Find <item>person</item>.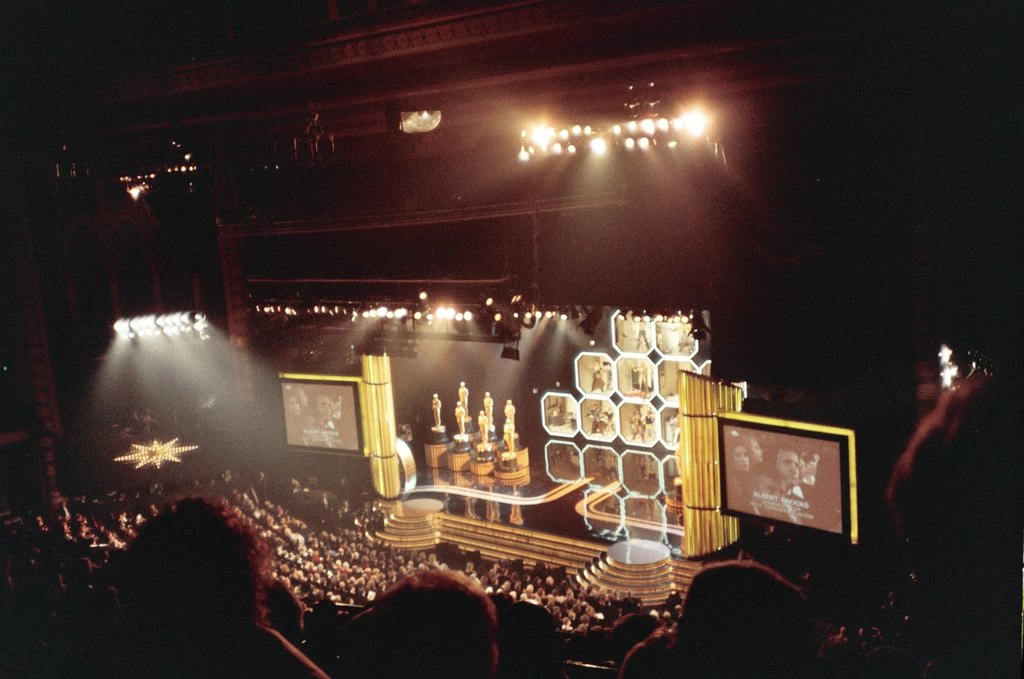
<box>728,441,752,511</box>.
